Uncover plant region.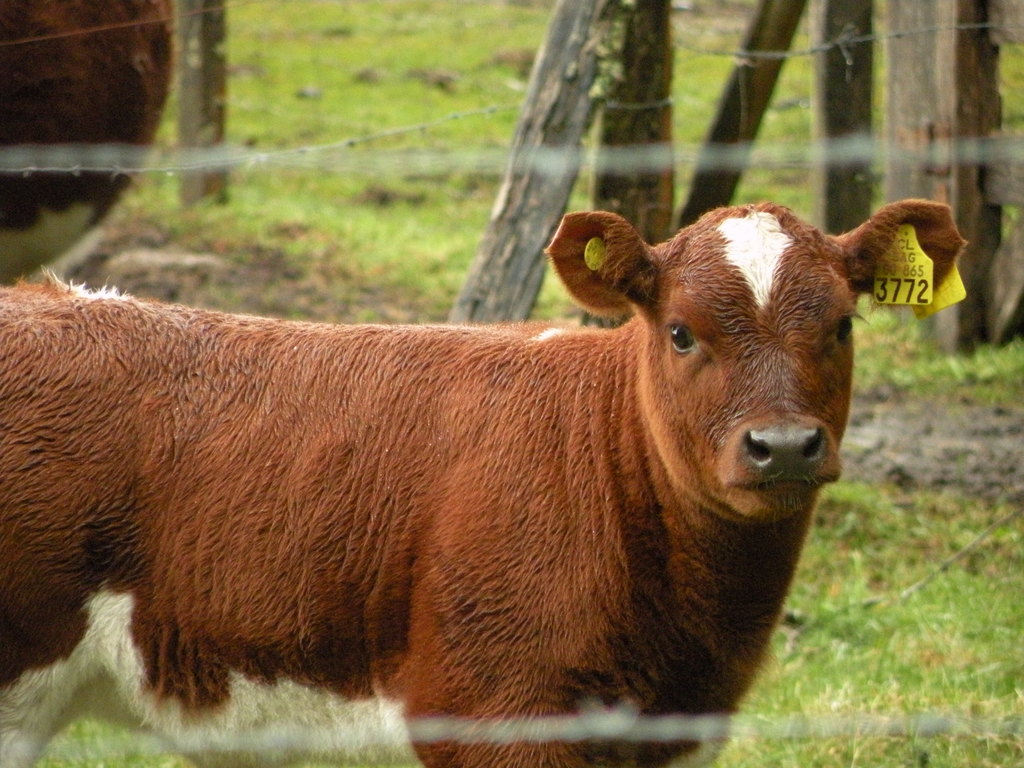
Uncovered: bbox=(824, 325, 1023, 431).
